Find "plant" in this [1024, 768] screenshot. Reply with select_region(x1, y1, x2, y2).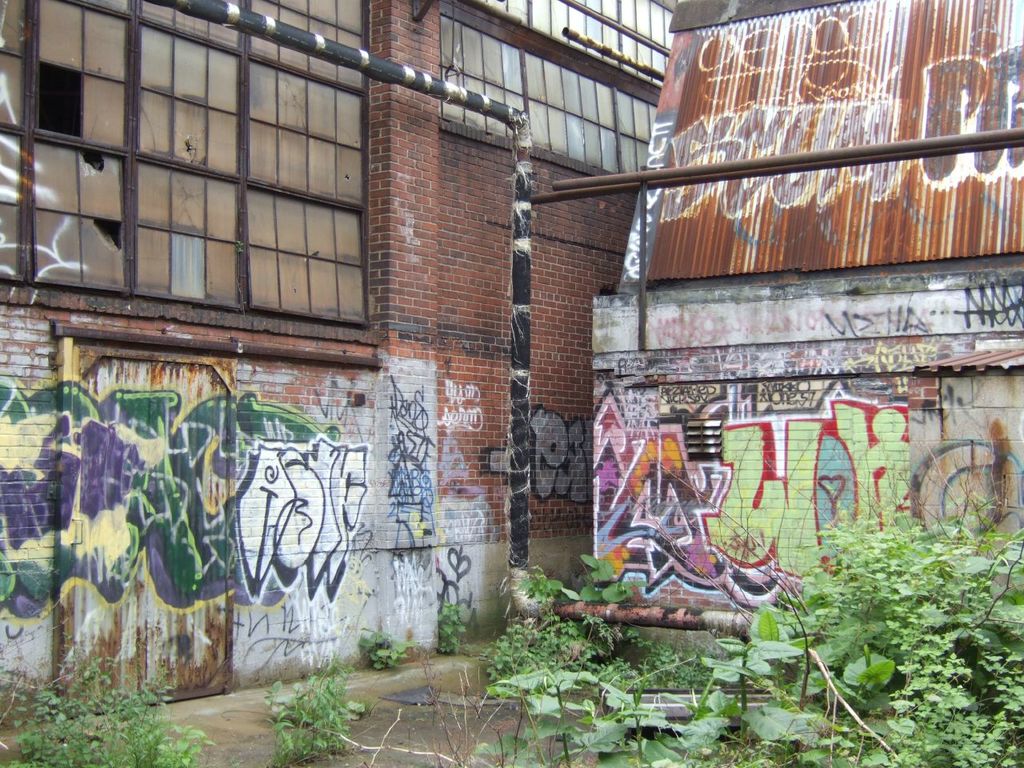
select_region(581, 545, 659, 609).
